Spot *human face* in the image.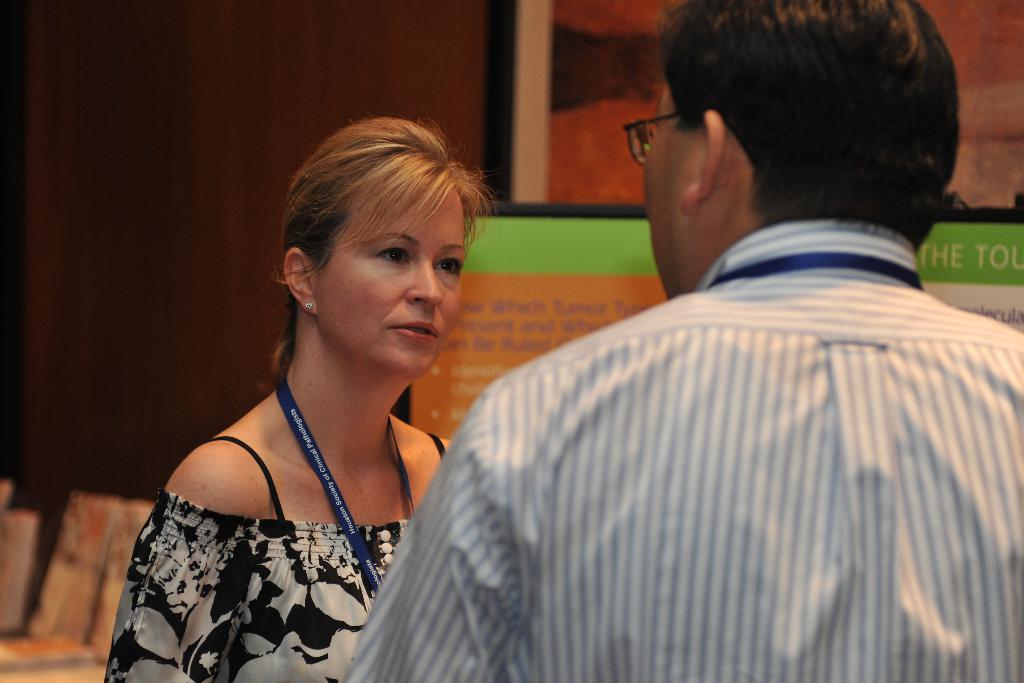
*human face* found at 305 160 469 378.
